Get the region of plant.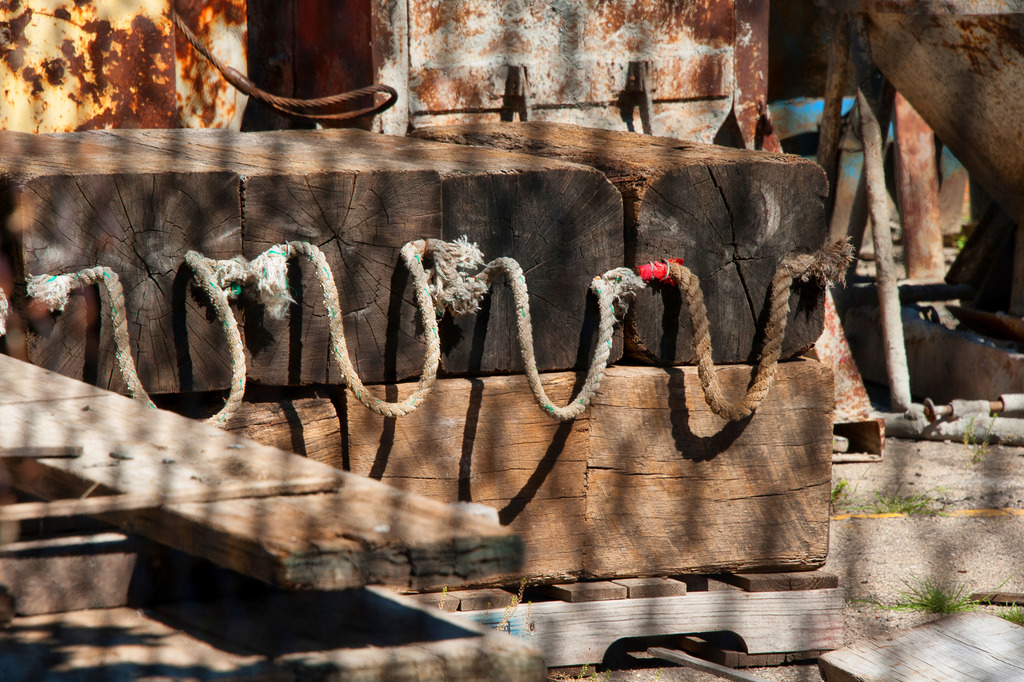
950/396/1013/470.
